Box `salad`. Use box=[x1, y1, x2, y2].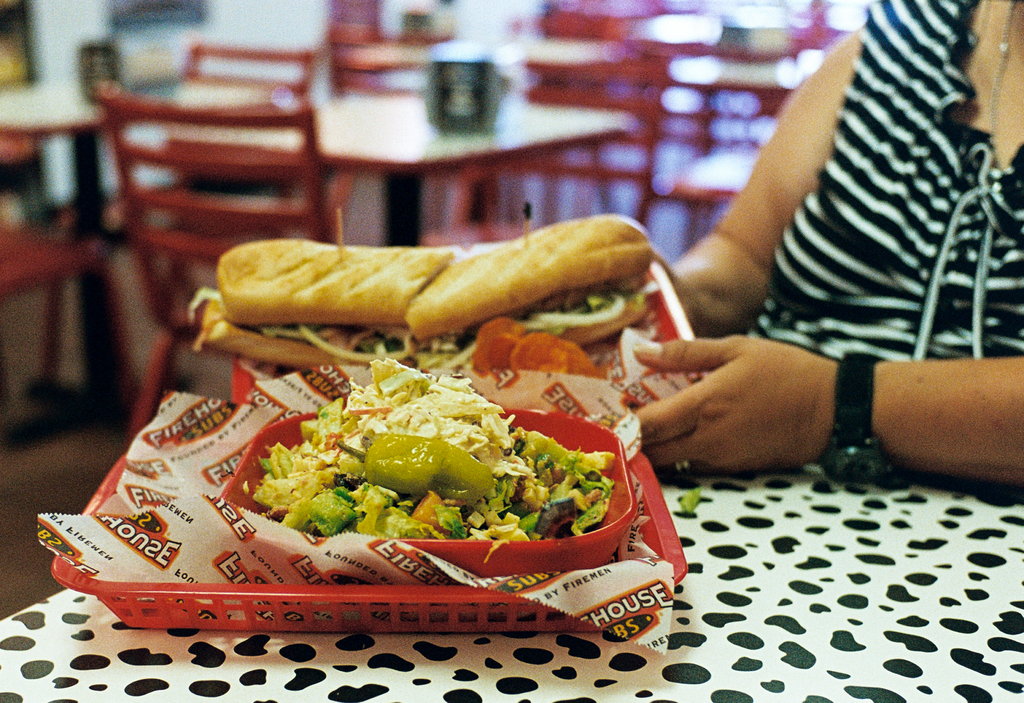
box=[243, 351, 615, 561].
